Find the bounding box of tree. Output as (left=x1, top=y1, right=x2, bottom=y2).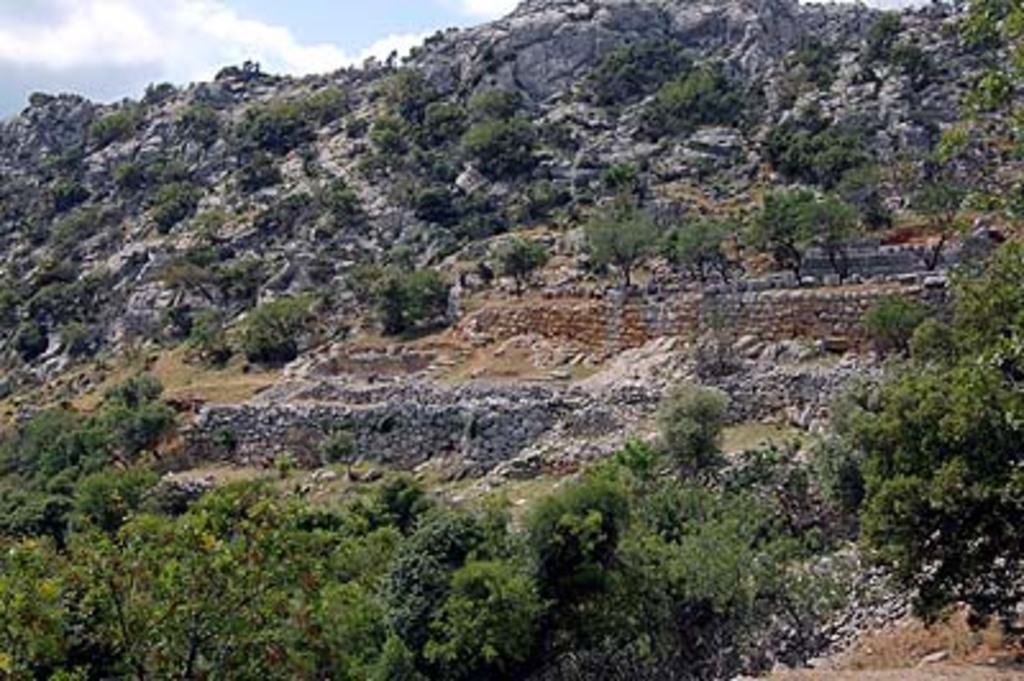
(left=589, top=212, right=655, bottom=287).
